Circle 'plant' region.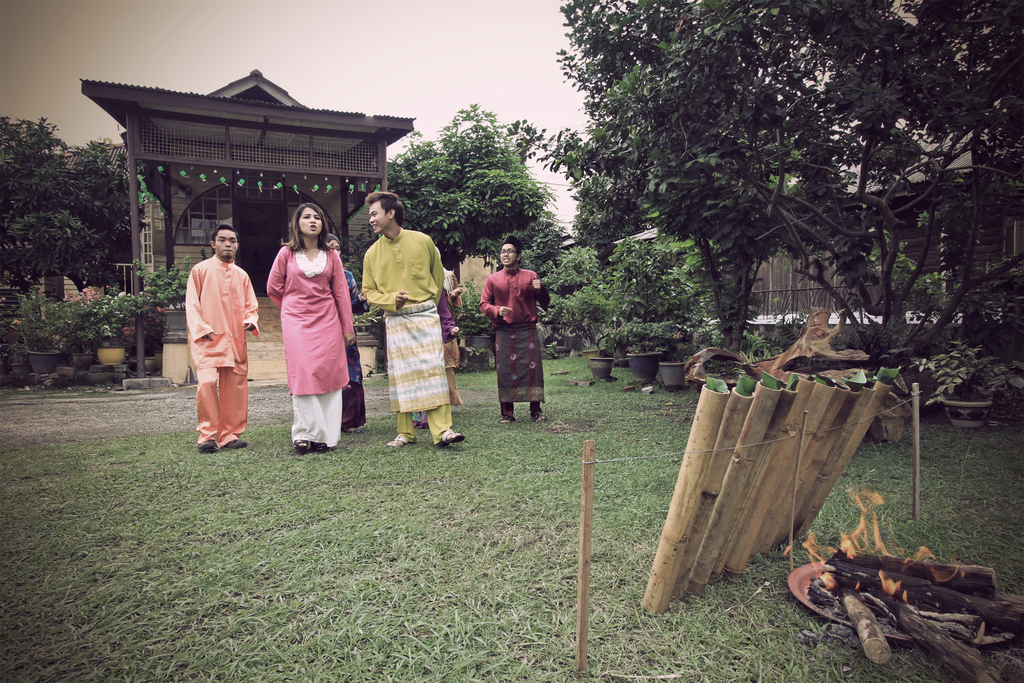
Region: <region>908, 338, 989, 412</region>.
